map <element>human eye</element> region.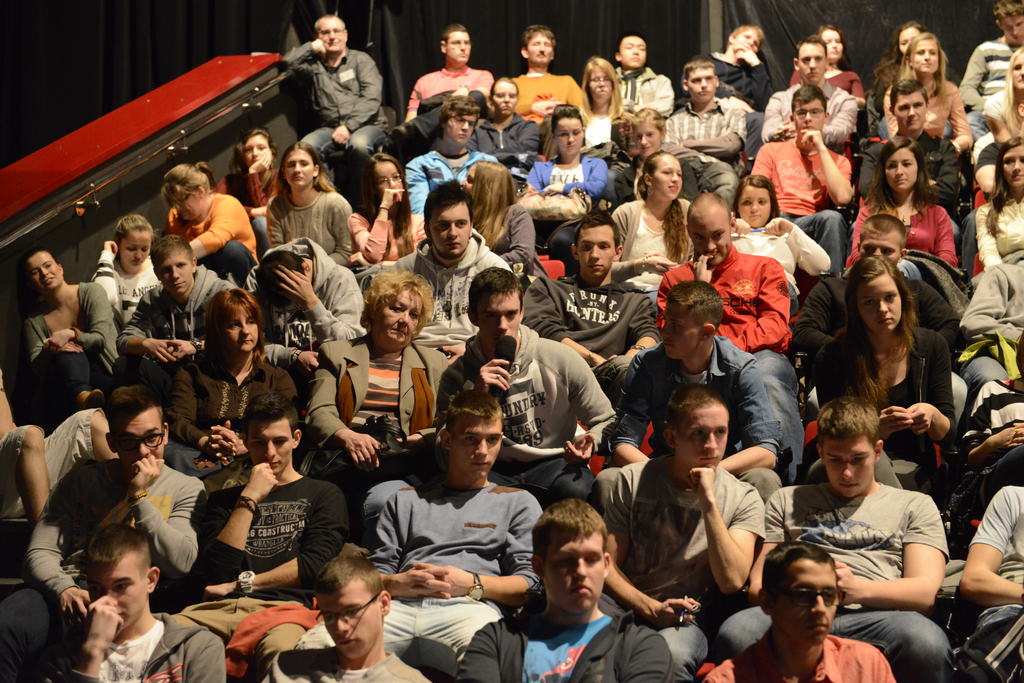
Mapped to (497, 93, 504, 99).
